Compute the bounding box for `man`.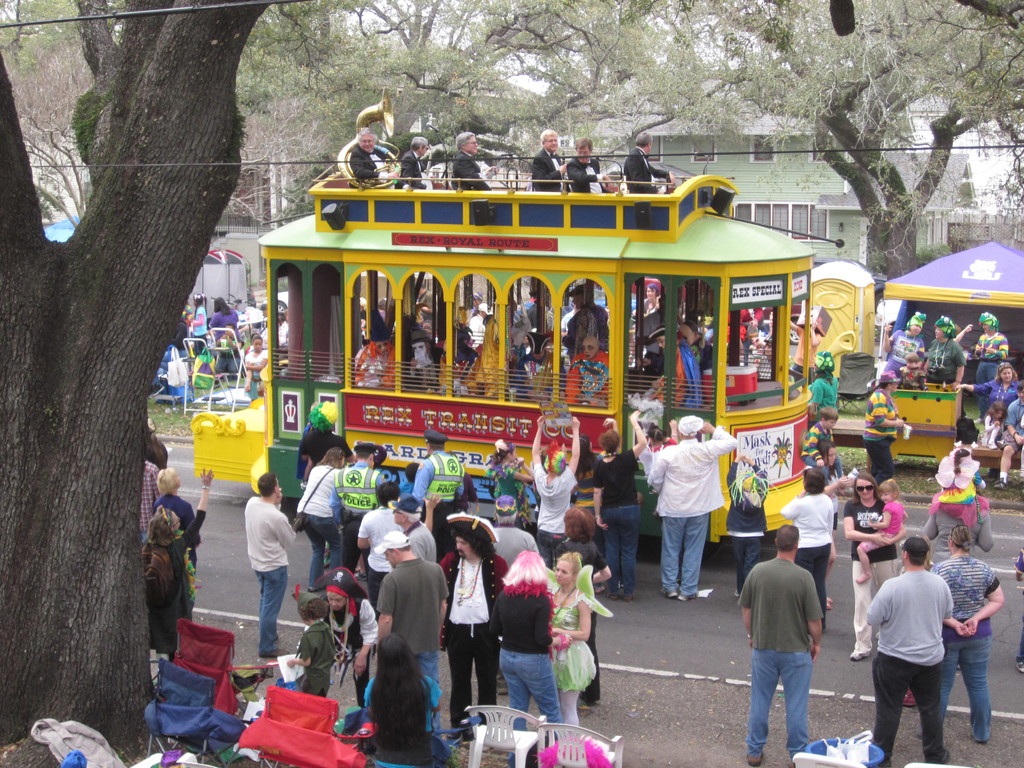
rect(986, 387, 1023, 490).
